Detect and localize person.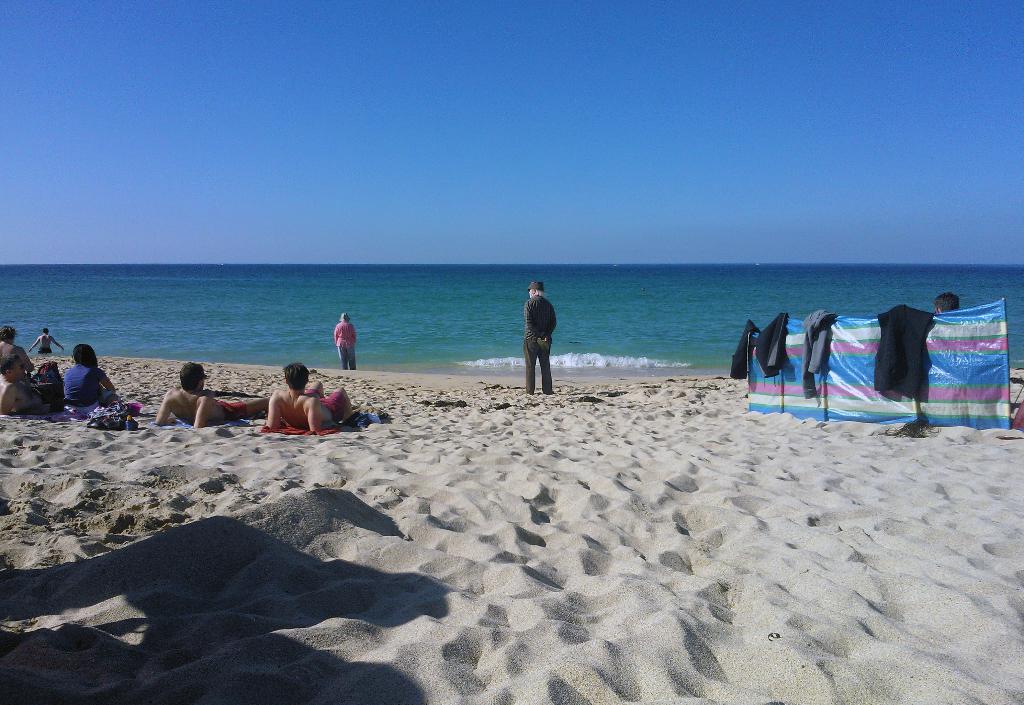
Localized at {"x1": 1, "y1": 328, "x2": 29, "y2": 382}.
